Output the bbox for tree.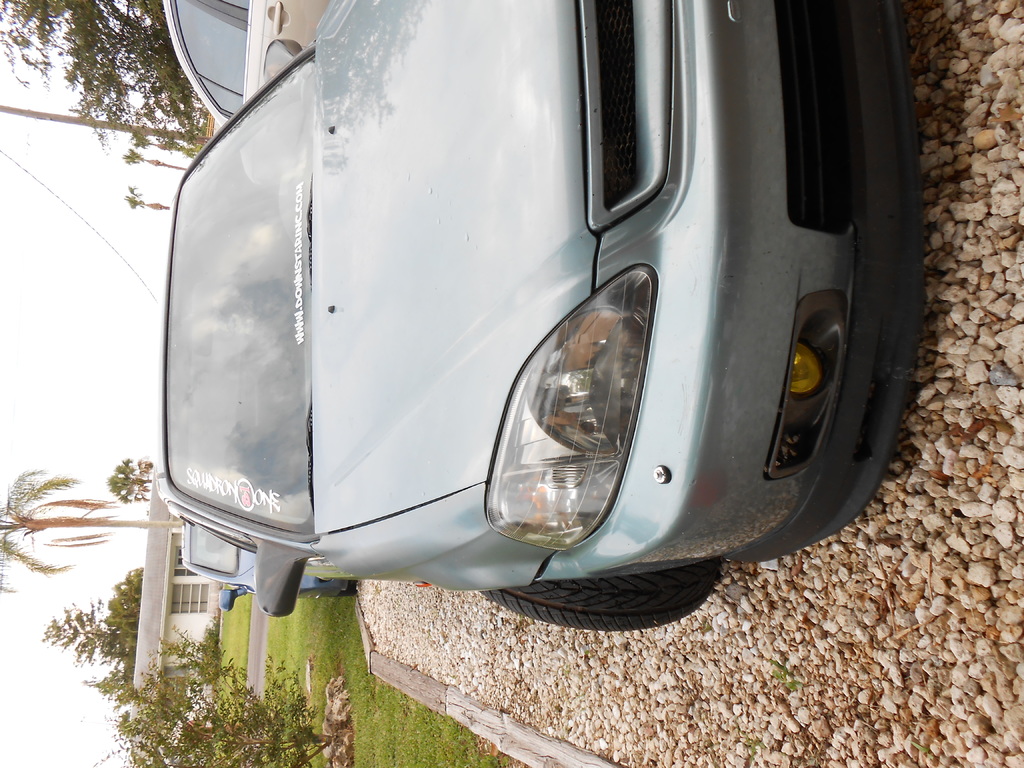
bbox=[0, 468, 184, 593].
